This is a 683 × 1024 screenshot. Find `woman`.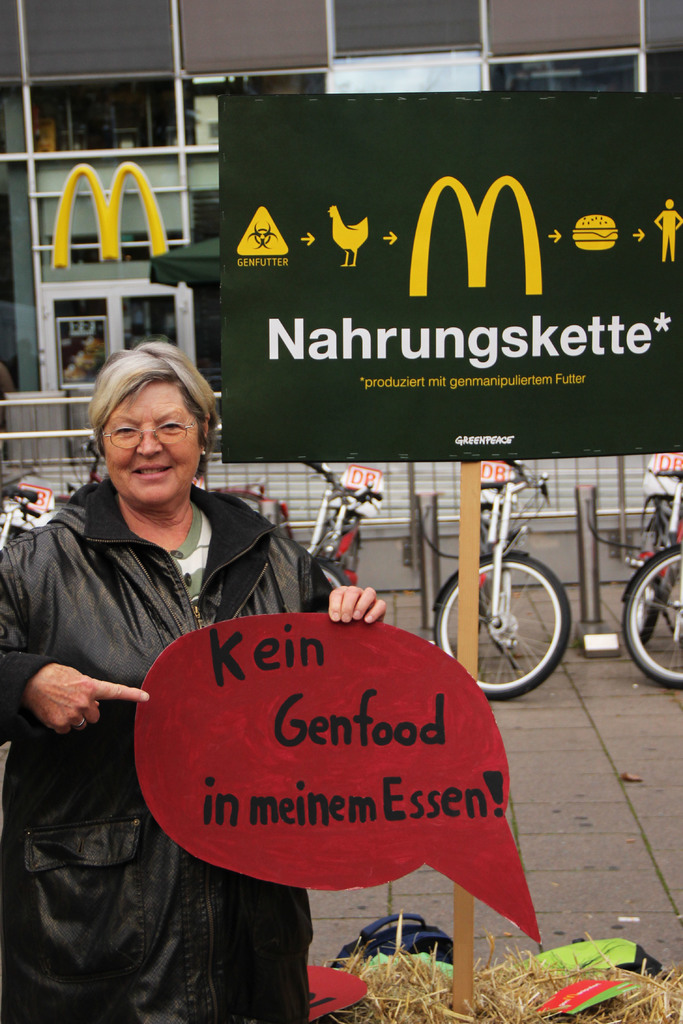
Bounding box: [1,343,382,1023].
